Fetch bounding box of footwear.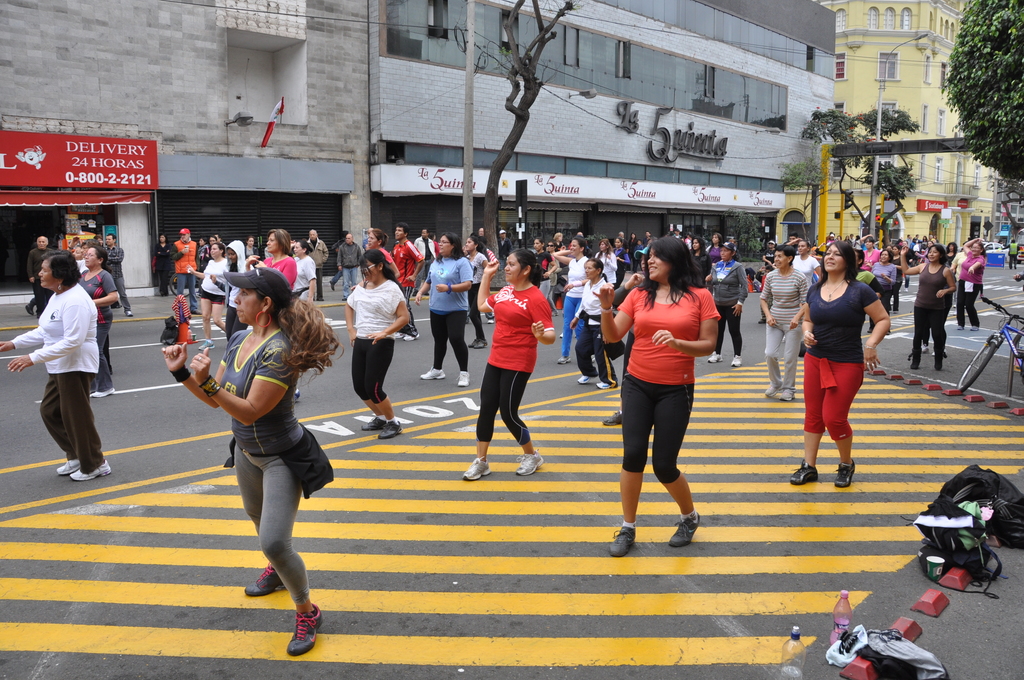
Bbox: <bbox>703, 353, 721, 364</bbox>.
